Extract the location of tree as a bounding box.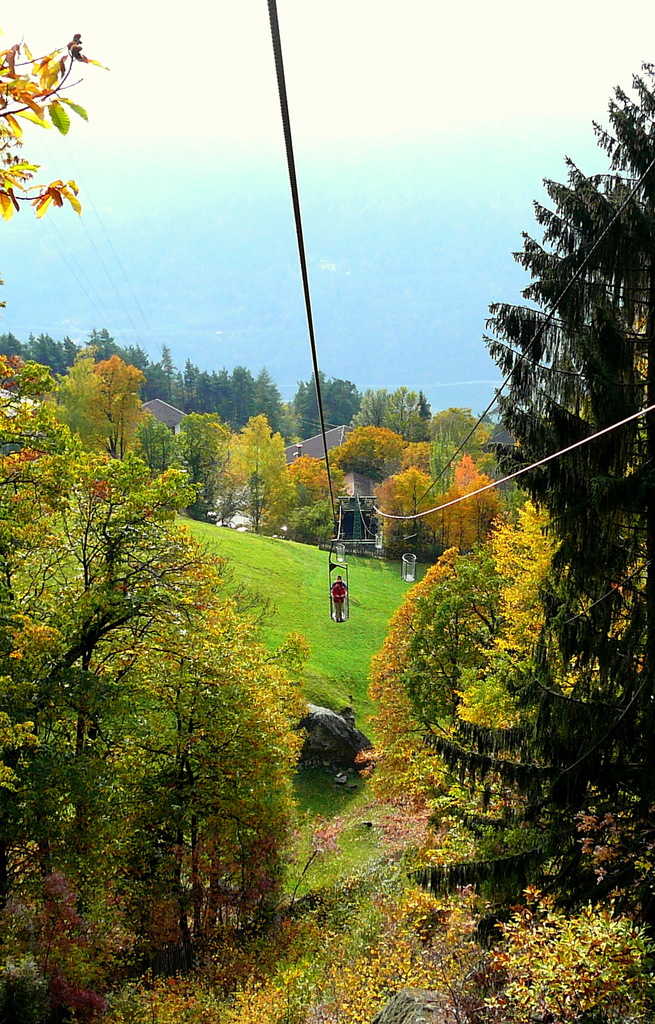
(0, 19, 101, 290).
